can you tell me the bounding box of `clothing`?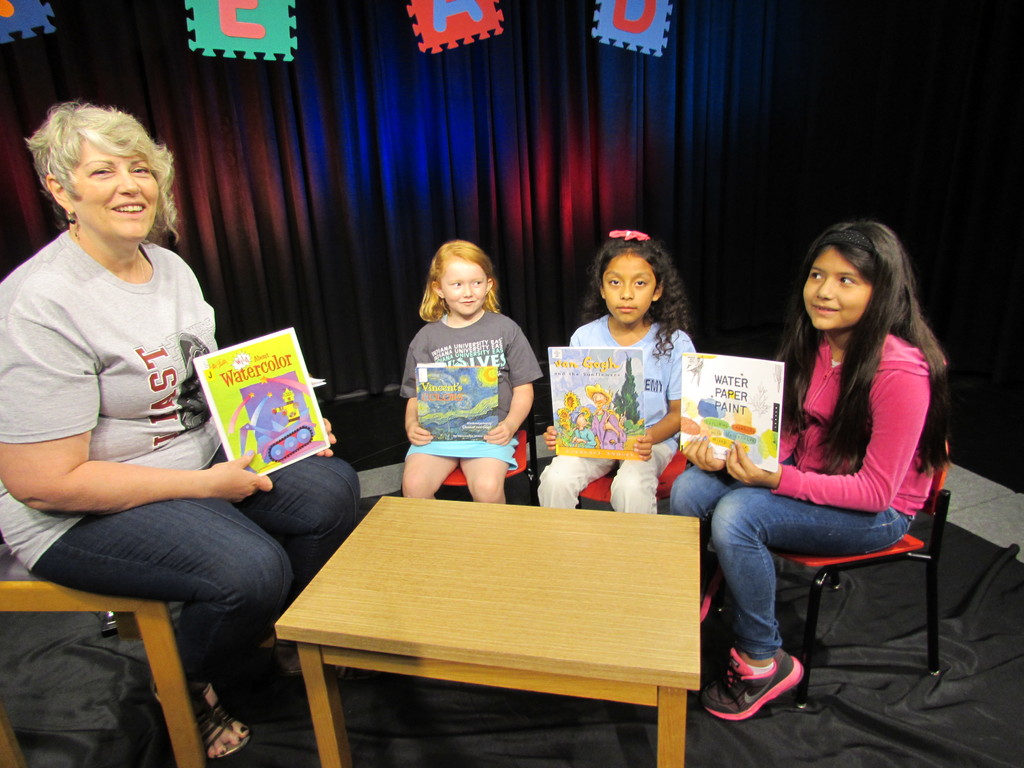
590/412/628/449.
